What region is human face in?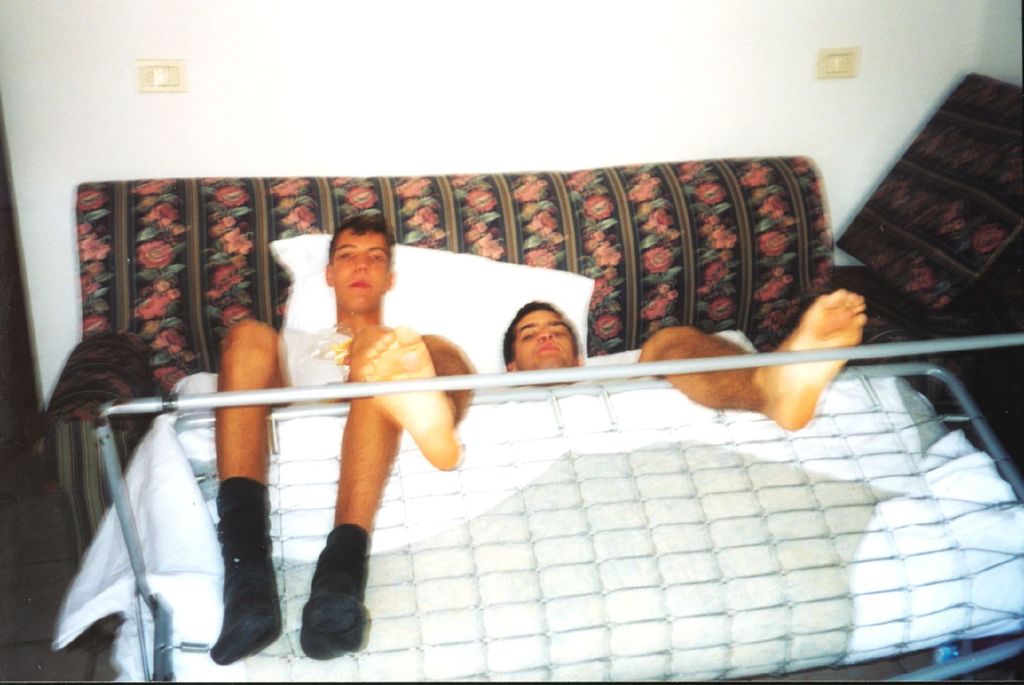
region(333, 227, 390, 308).
